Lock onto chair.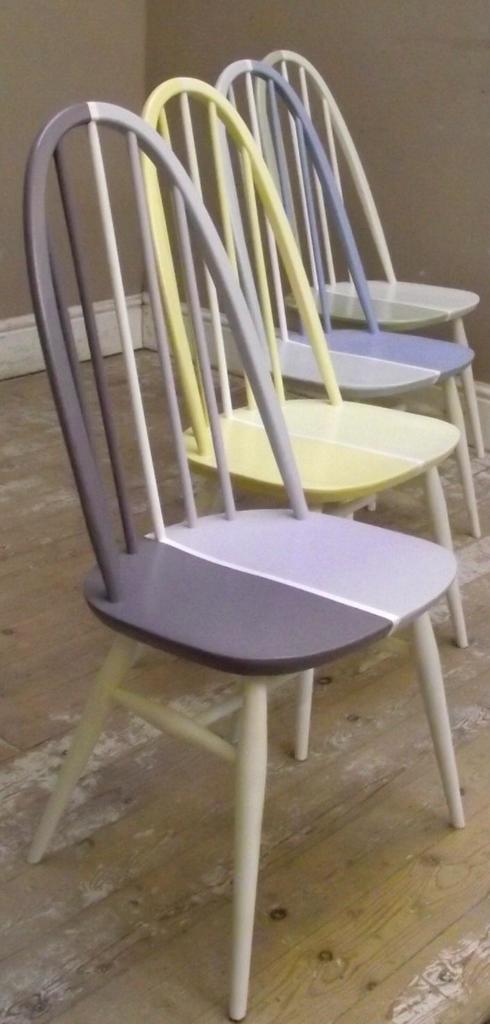
Locked: 211 59 478 541.
